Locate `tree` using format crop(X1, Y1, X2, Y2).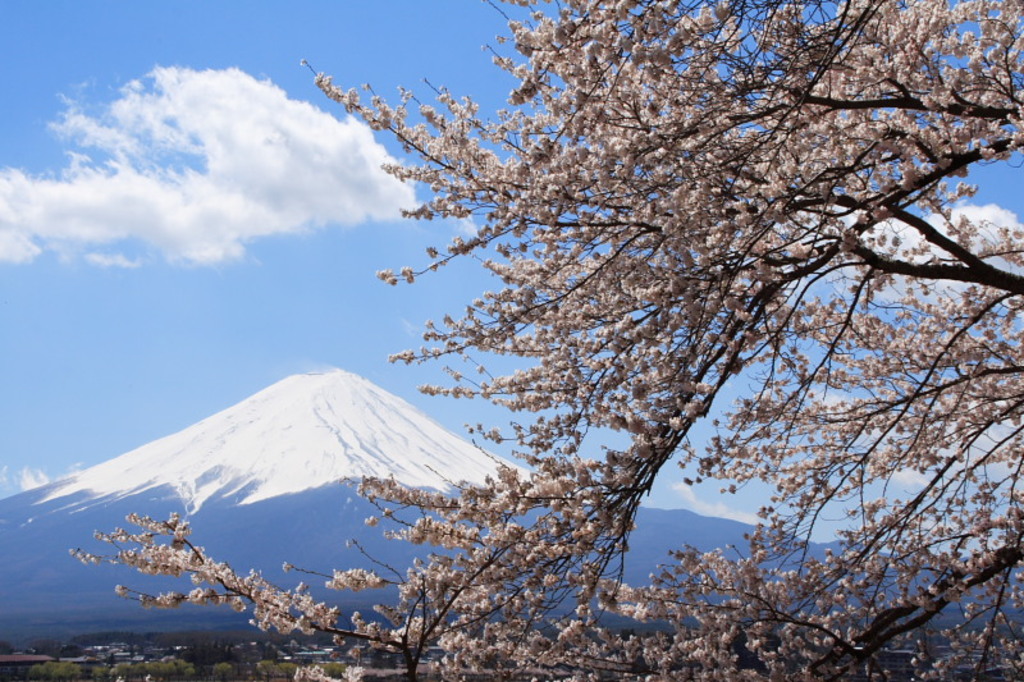
crop(760, 633, 786, 653).
